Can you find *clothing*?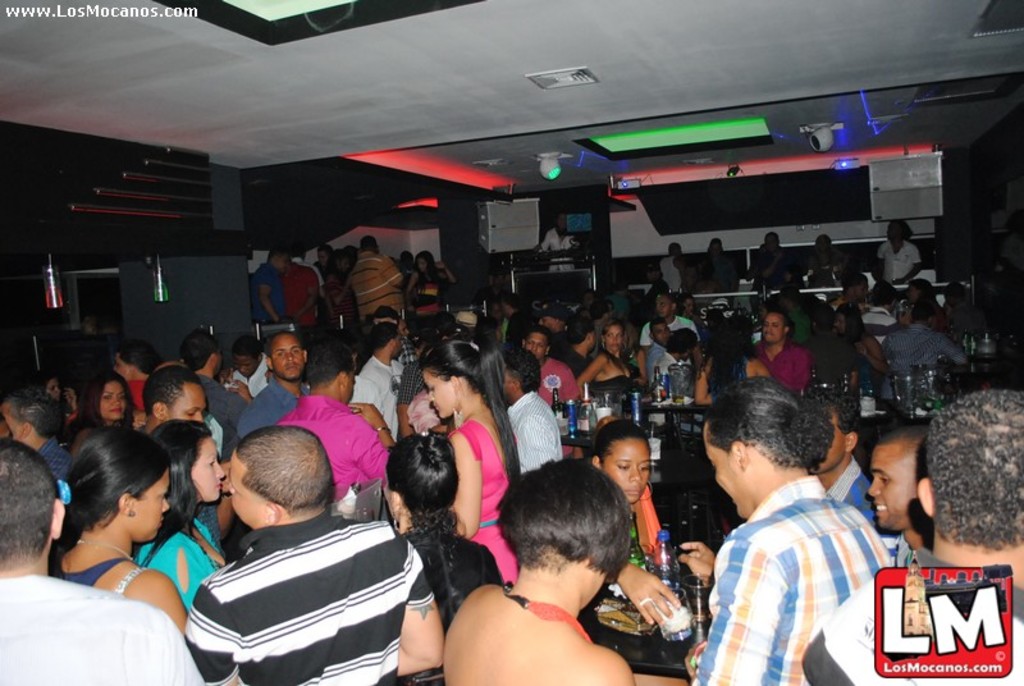
Yes, bounding box: [left=356, top=247, right=408, bottom=334].
